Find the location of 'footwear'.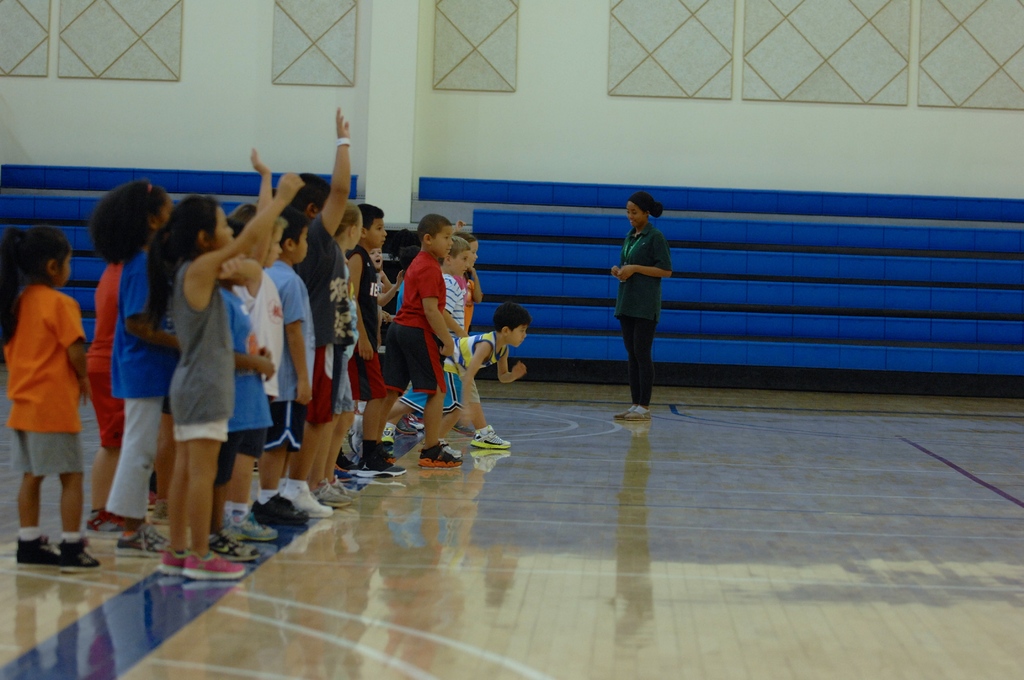
Location: locate(623, 409, 652, 423).
